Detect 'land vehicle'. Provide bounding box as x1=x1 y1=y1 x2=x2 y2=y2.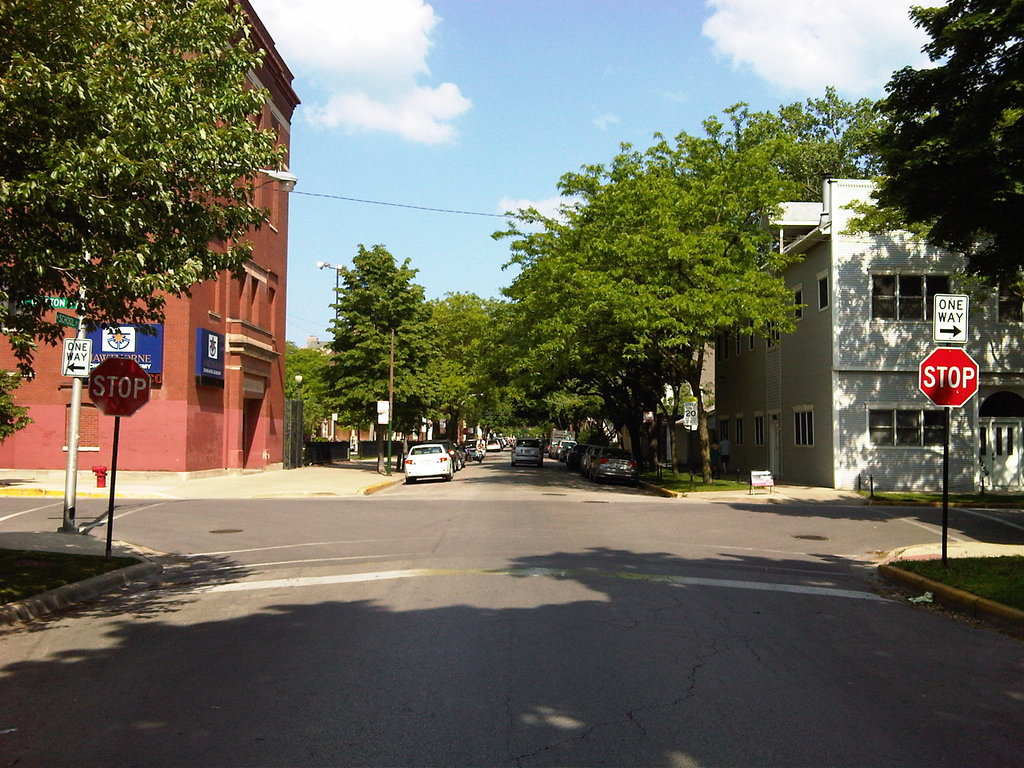
x1=403 y1=443 x2=454 y2=483.
